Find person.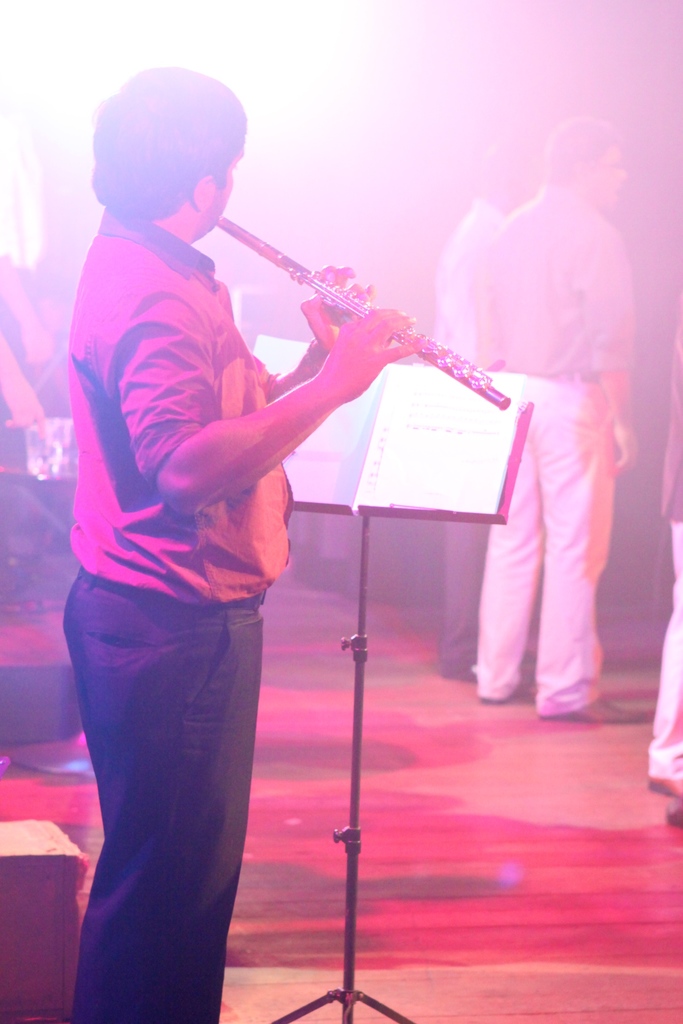
x1=468, y1=113, x2=649, y2=726.
